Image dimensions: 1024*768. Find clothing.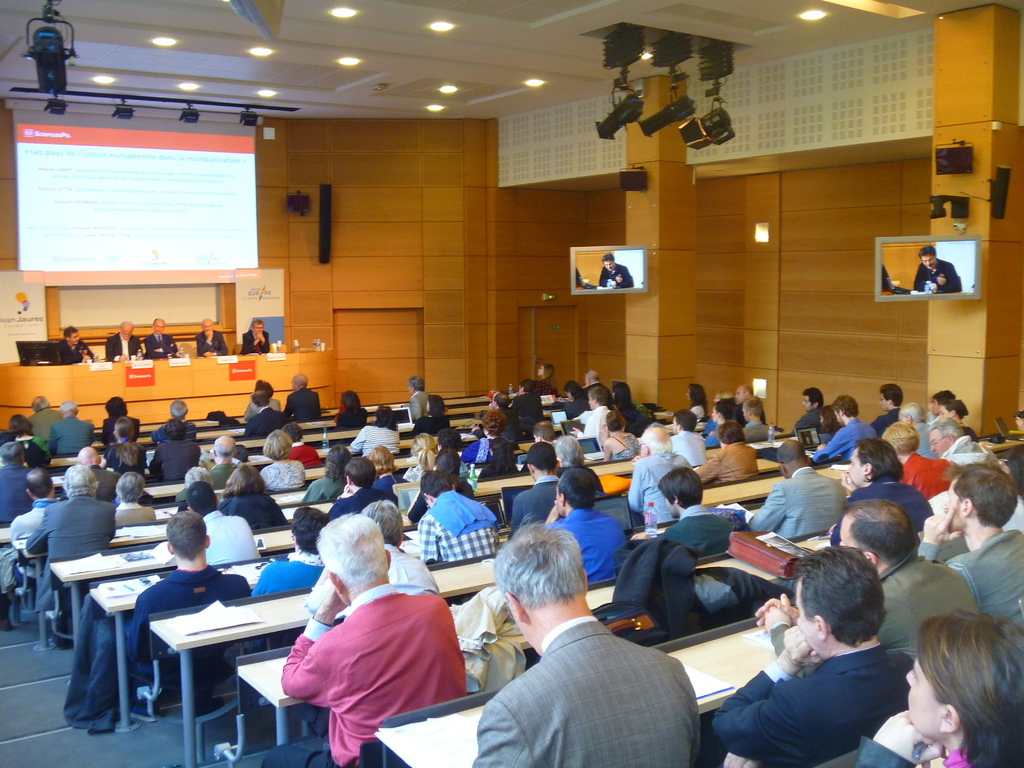
506, 475, 556, 541.
